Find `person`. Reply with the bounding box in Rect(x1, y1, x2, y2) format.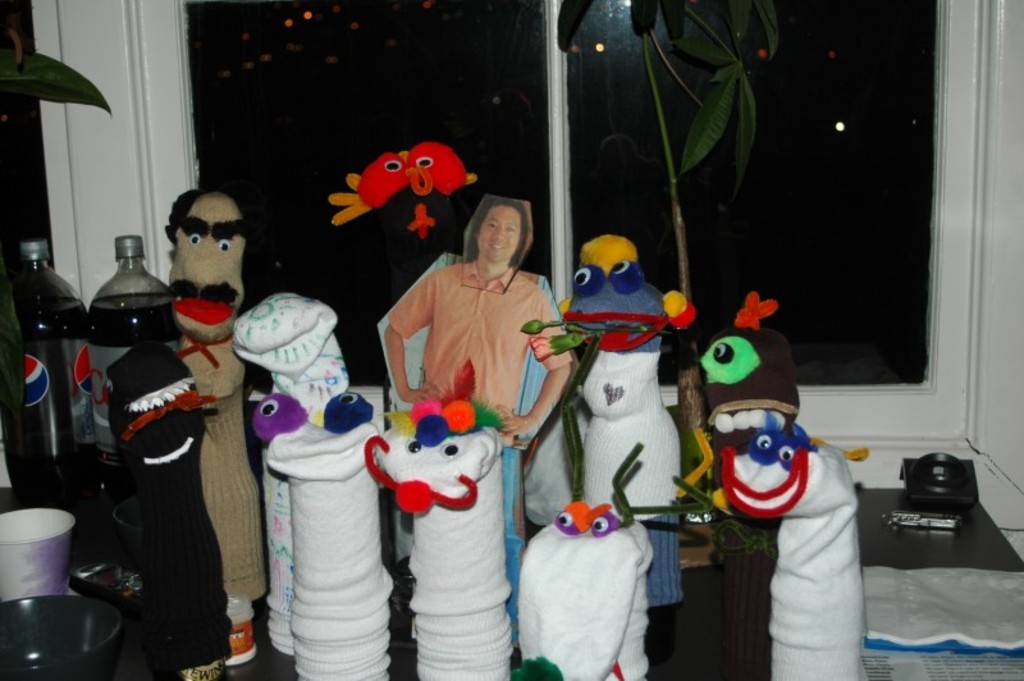
Rect(383, 191, 573, 451).
